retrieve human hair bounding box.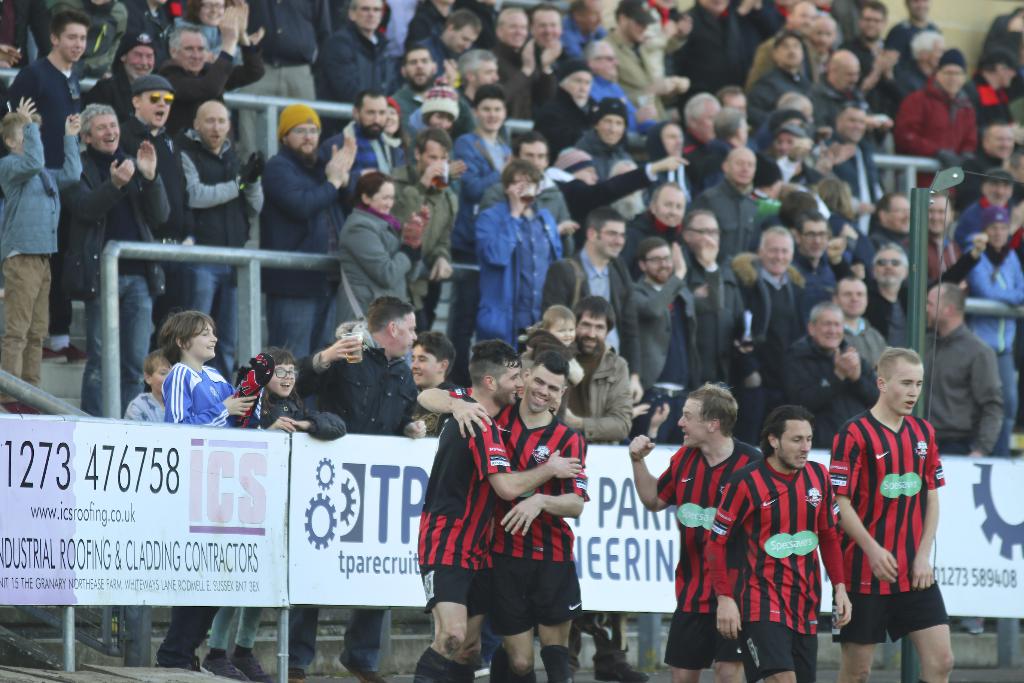
Bounding box: bbox=(615, 7, 628, 24).
